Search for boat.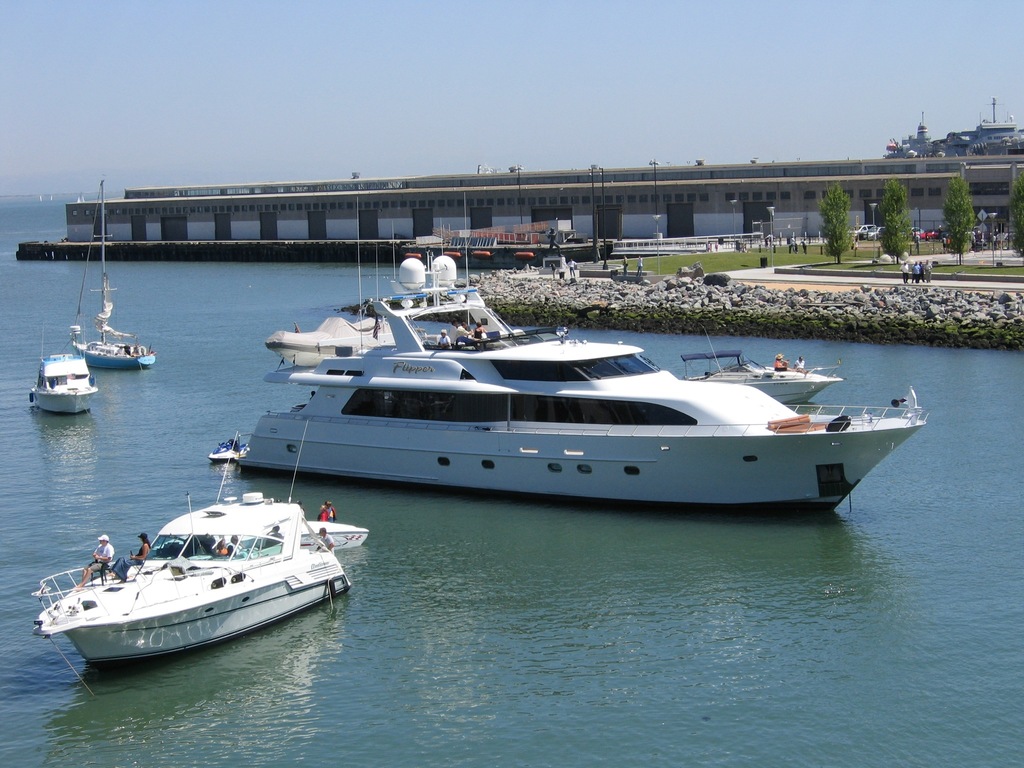
Found at {"left": 230, "top": 202, "right": 927, "bottom": 516}.
